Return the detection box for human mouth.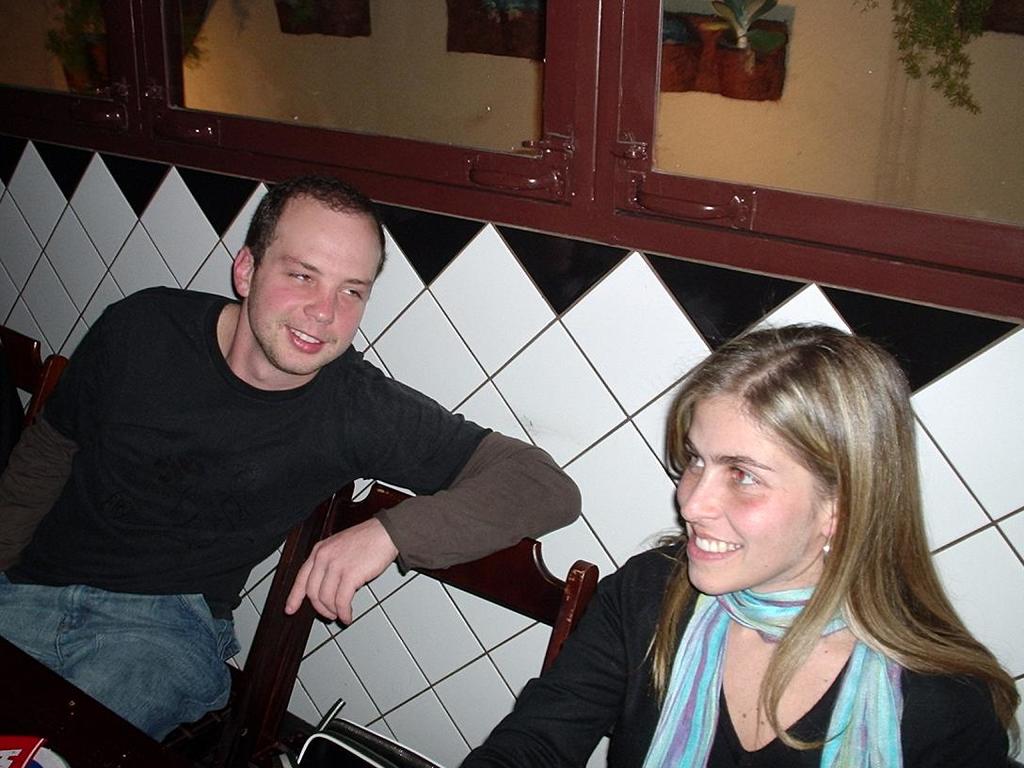
x1=286 y1=319 x2=328 y2=358.
